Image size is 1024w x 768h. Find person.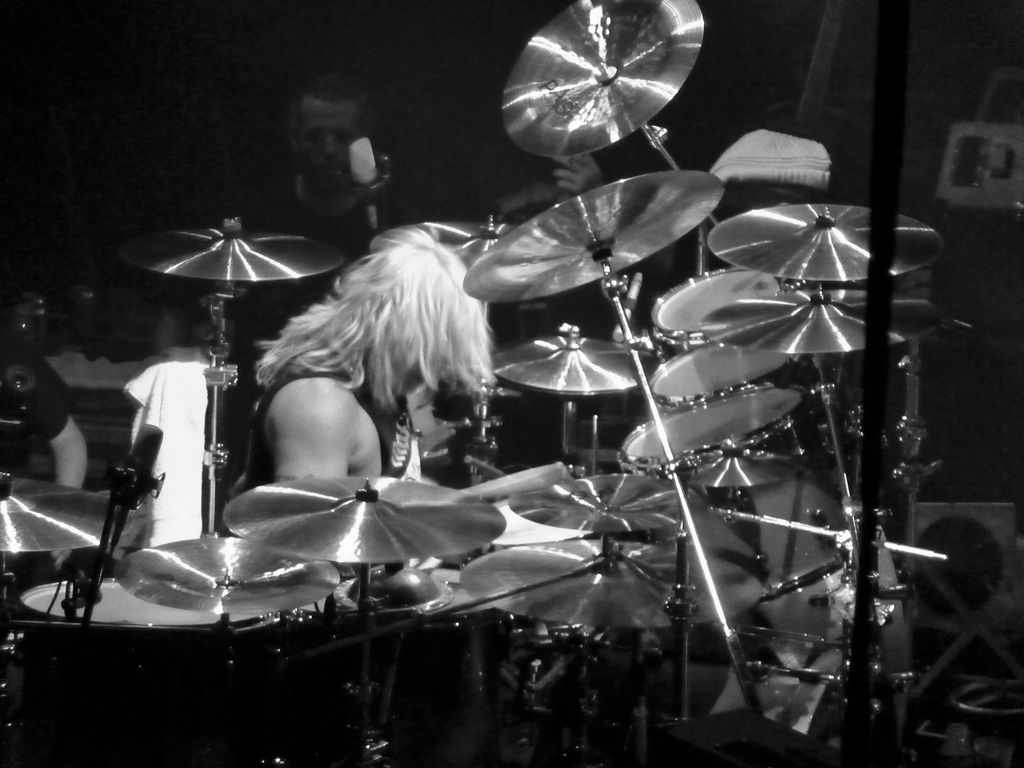
pyautogui.locateOnScreen(188, 167, 527, 571).
